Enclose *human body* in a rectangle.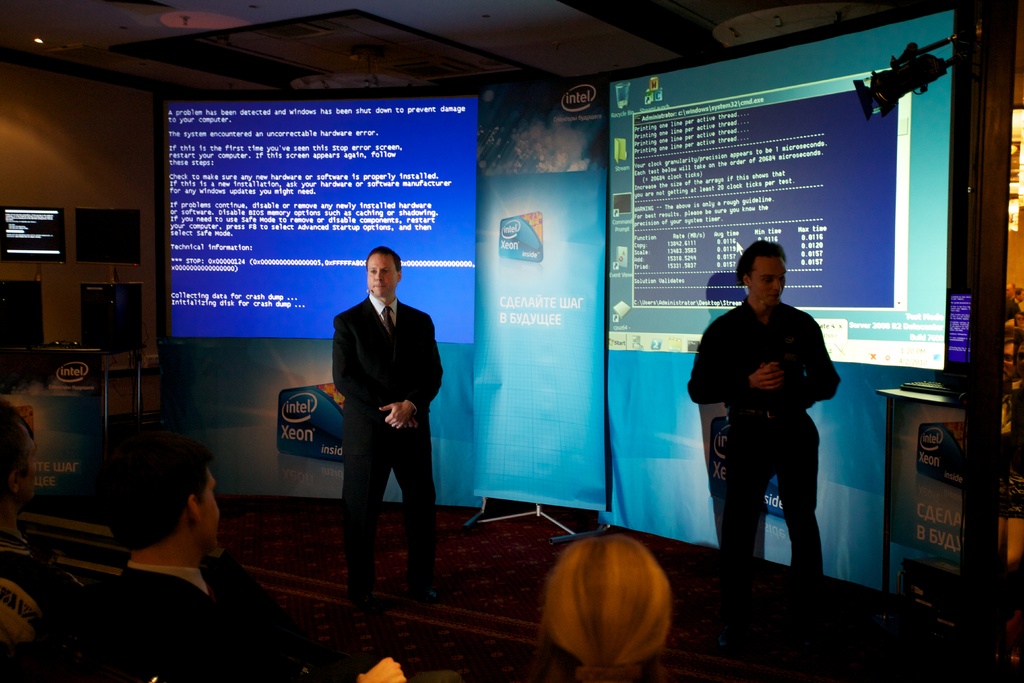
x1=54 y1=431 x2=264 y2=682.
